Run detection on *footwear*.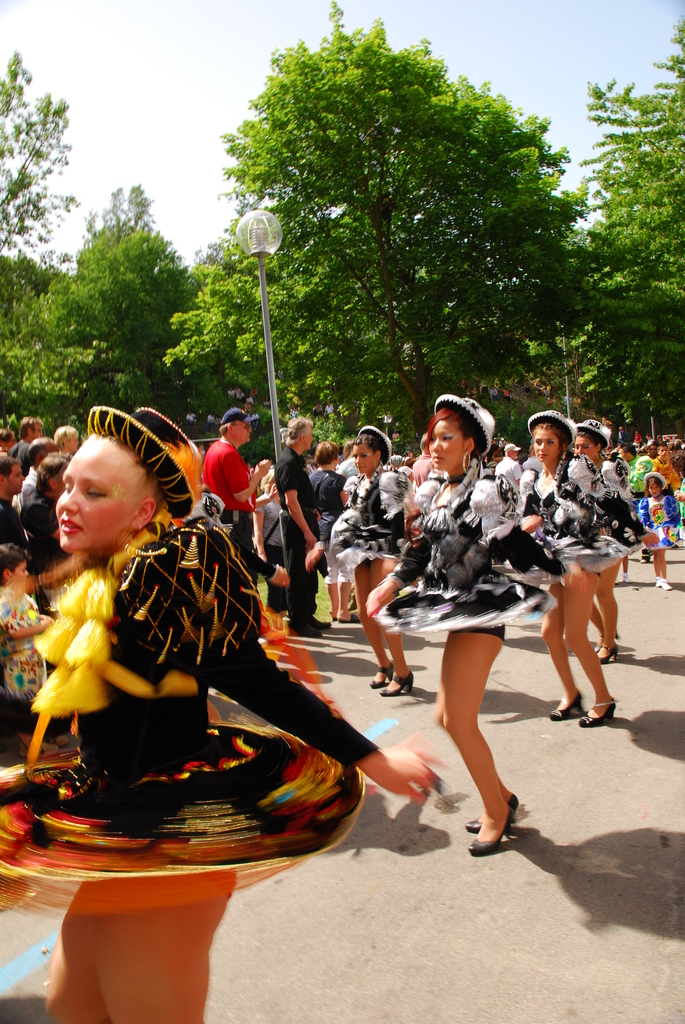
Result: [381,667,413,695].
